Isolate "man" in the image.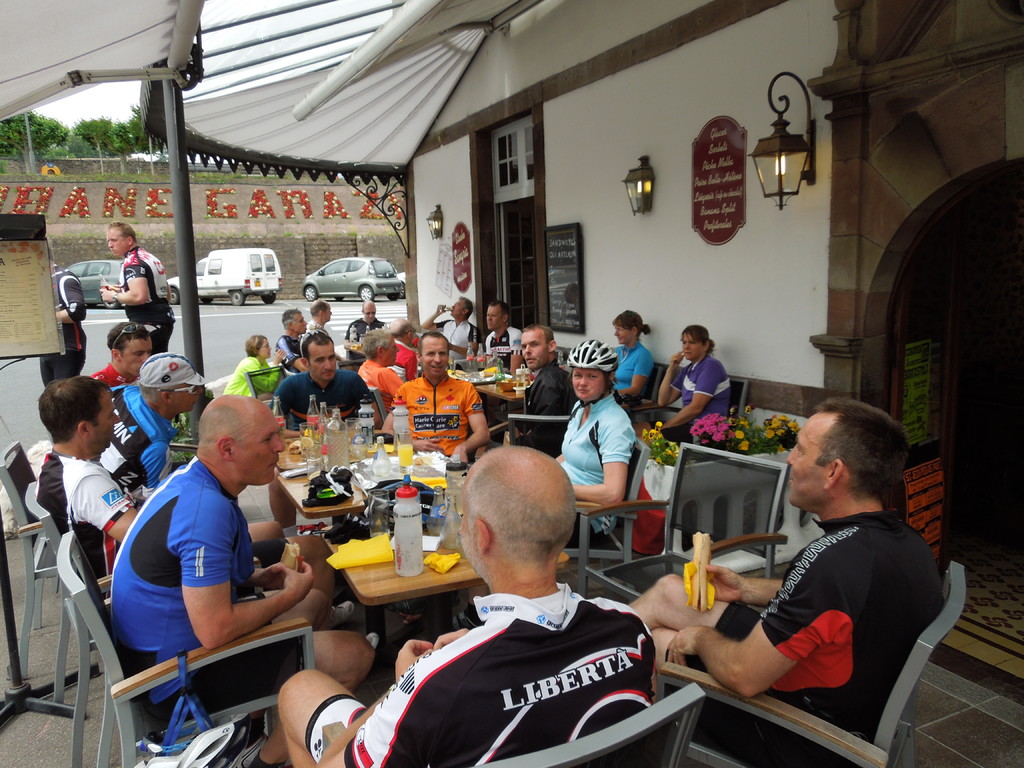
Isolated region: bbox=(514, 324, 578, 451).
